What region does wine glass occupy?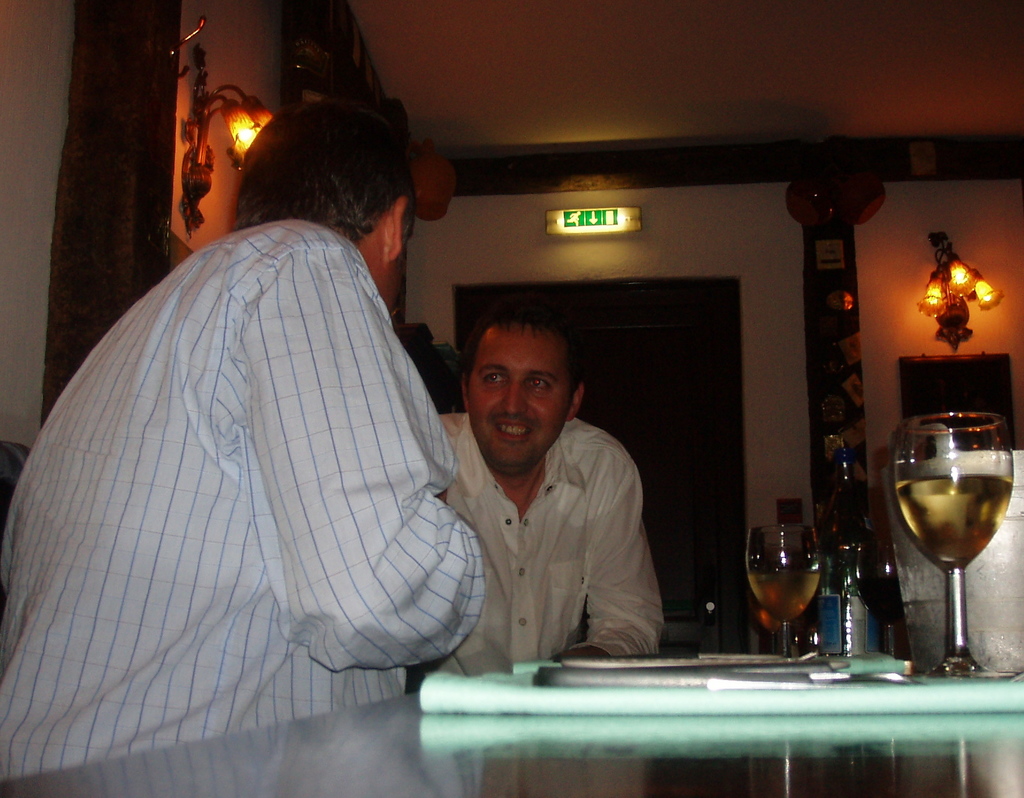
detection(893, 413, 1015, 680).
